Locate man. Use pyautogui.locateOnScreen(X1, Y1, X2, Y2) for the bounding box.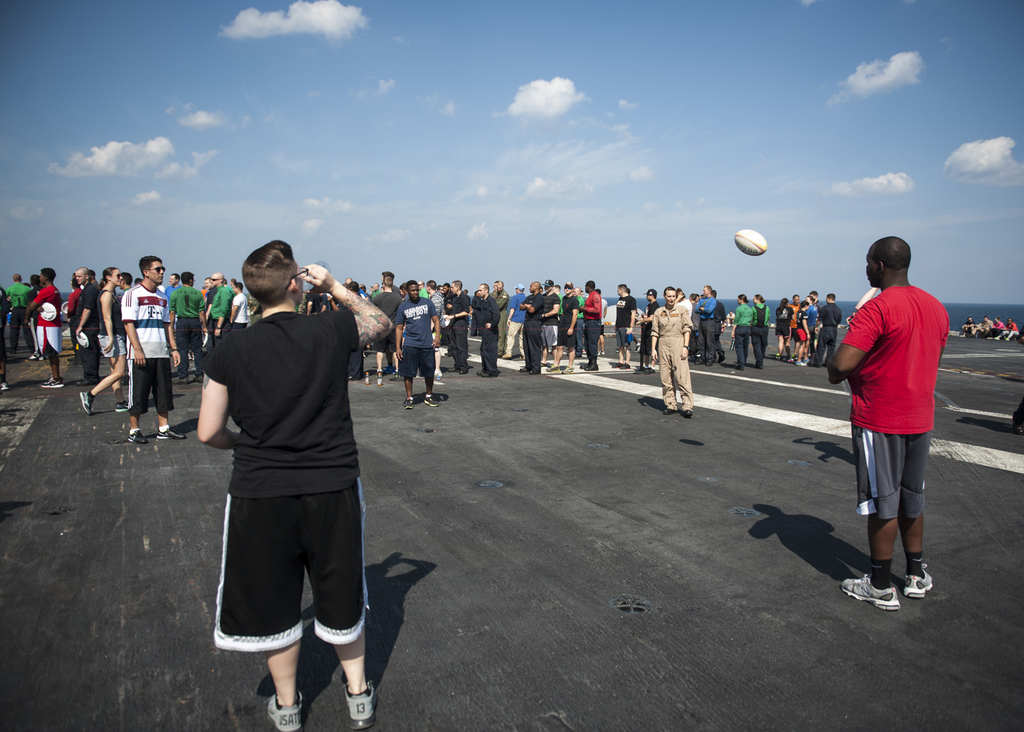
pyautogui.locateOnScreen(165, 269, 210, 384).
